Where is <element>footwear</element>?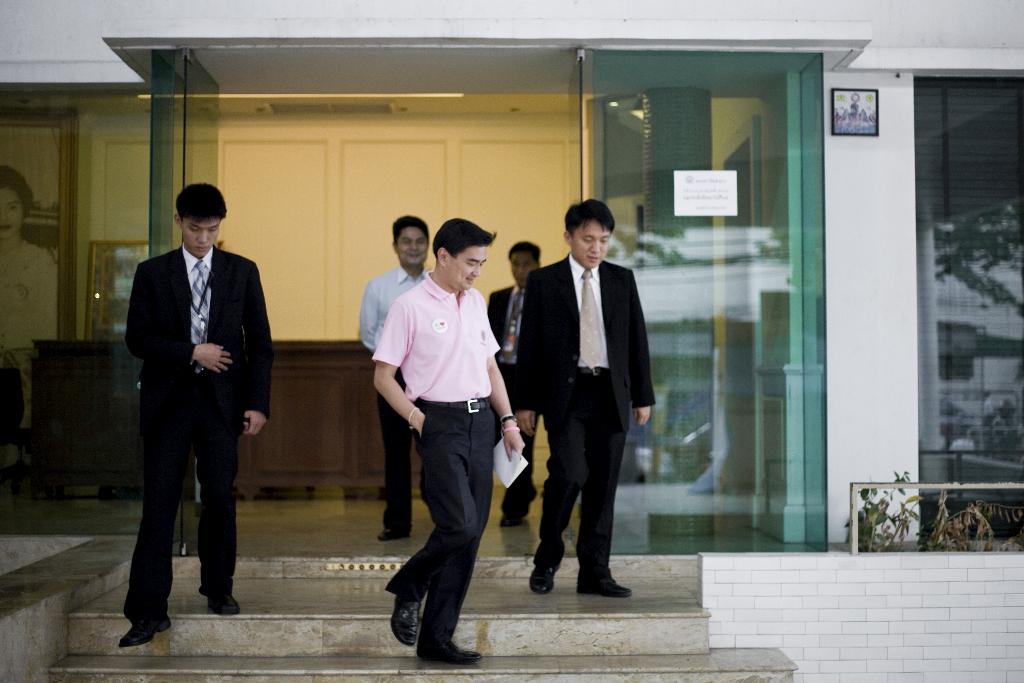
x1=500 y1=511 x2=531 y2=532.
